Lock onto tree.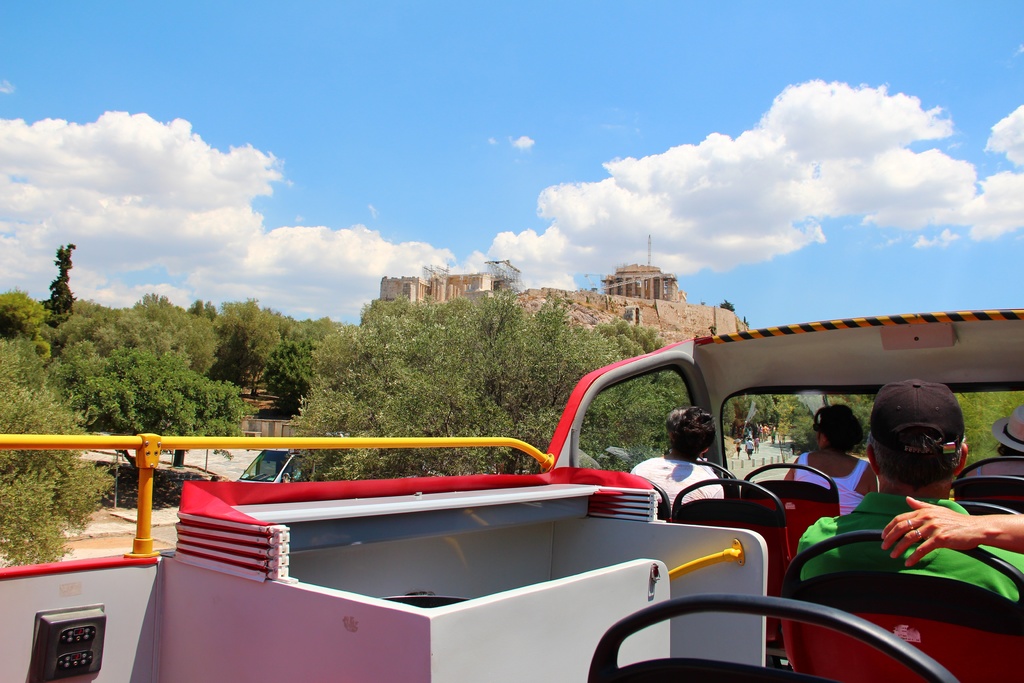
Locked: [x1=0, y1=375, x2=122, y2=572].
